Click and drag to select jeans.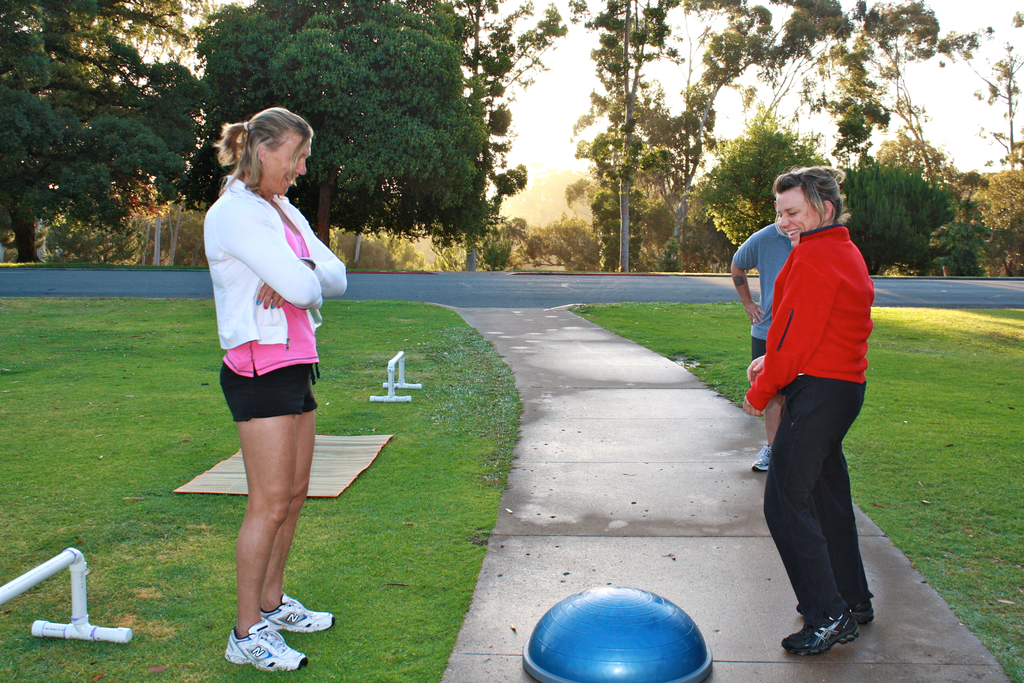
Selection: [left=739, top=335, right=892, bottom=664].
